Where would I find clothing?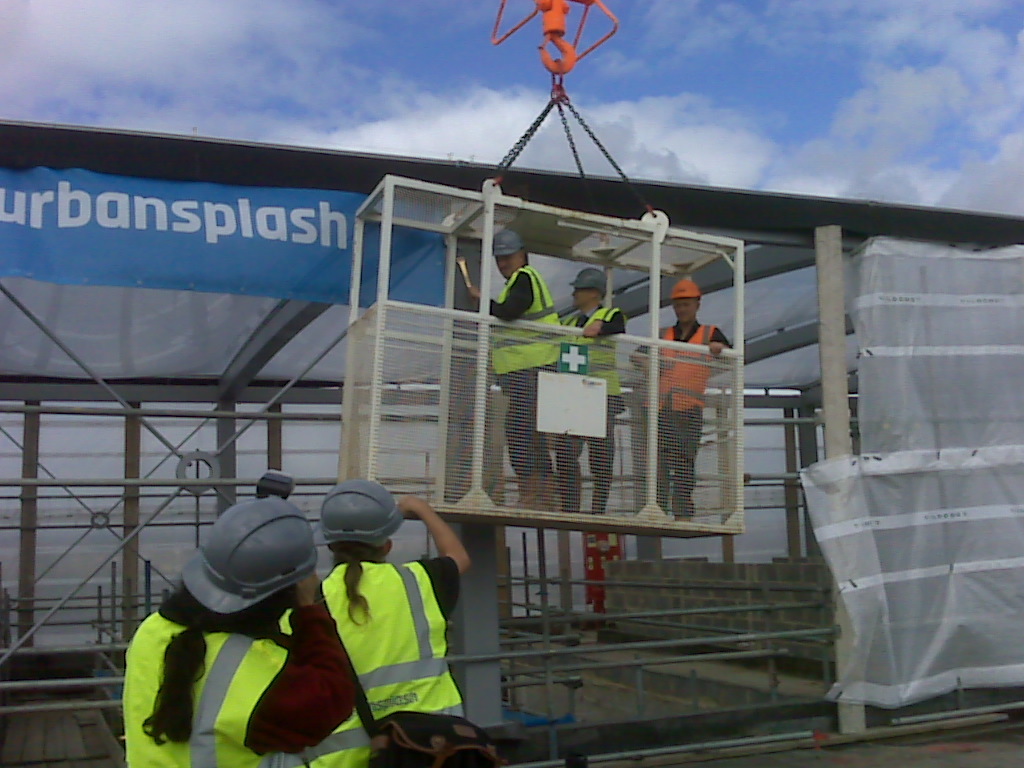
At <region>558, 305, 628, 472</region>.
